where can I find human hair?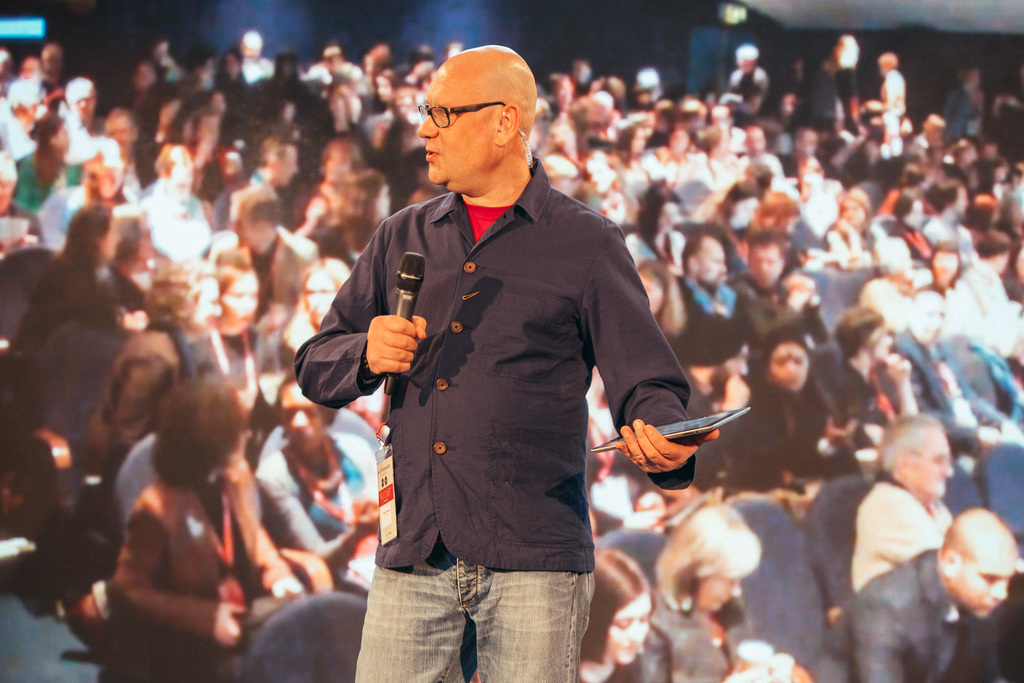
You can find it at 36:111:70:184.
